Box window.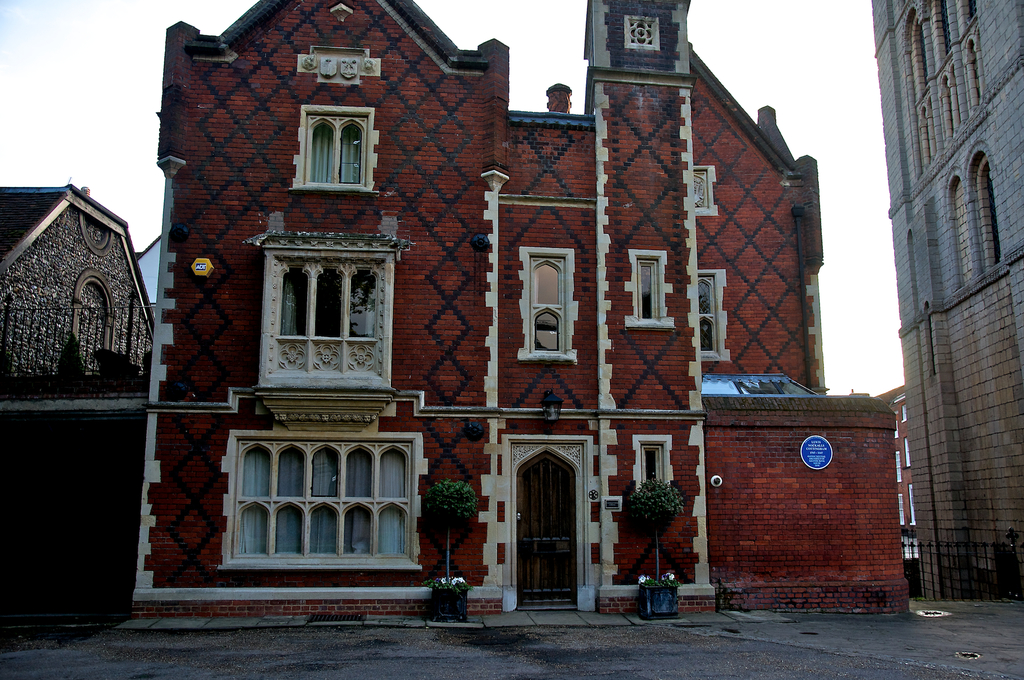
region(693, 166, 716, 213).
